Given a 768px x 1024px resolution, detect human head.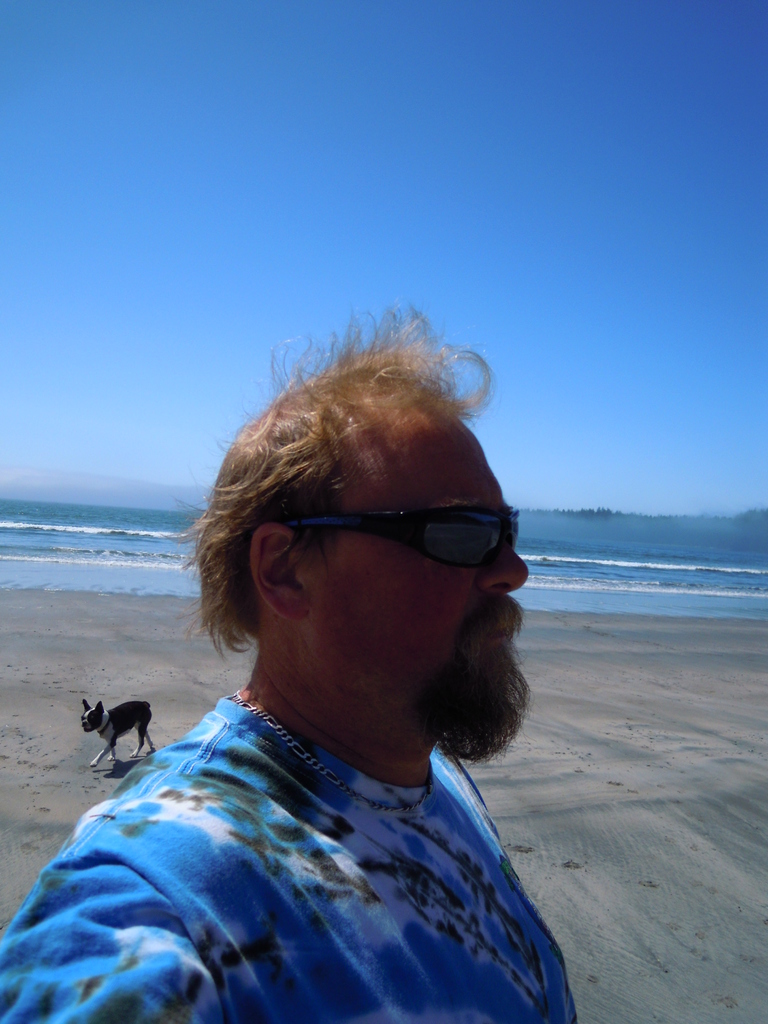
bbox(203, 367, 530, 744).
